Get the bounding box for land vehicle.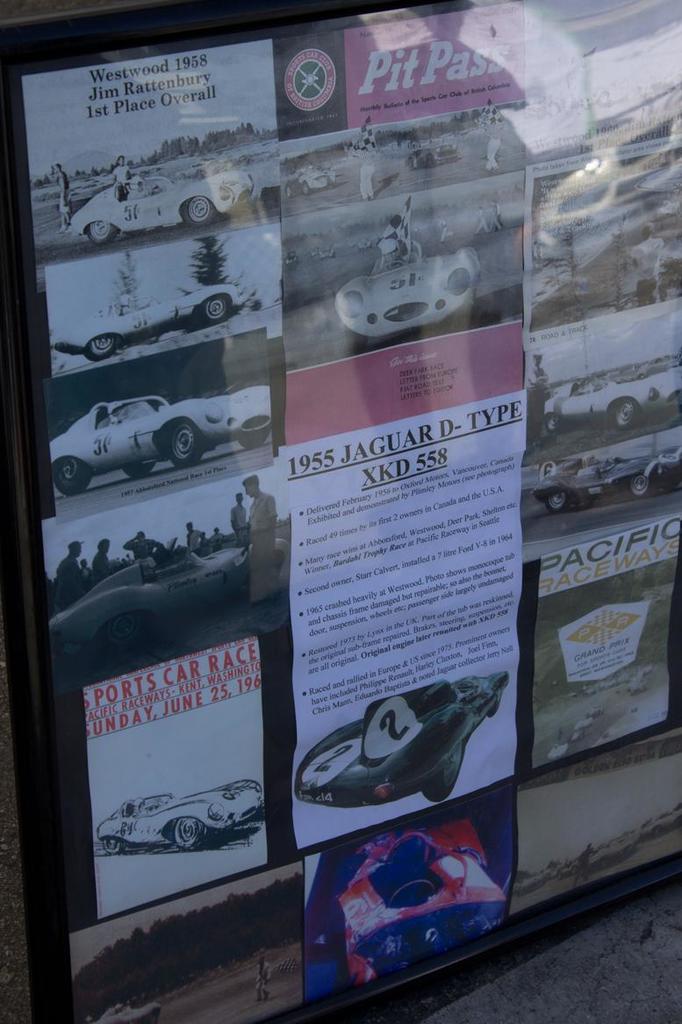
x1=108 y1=999 x2=159 y2=1023.
